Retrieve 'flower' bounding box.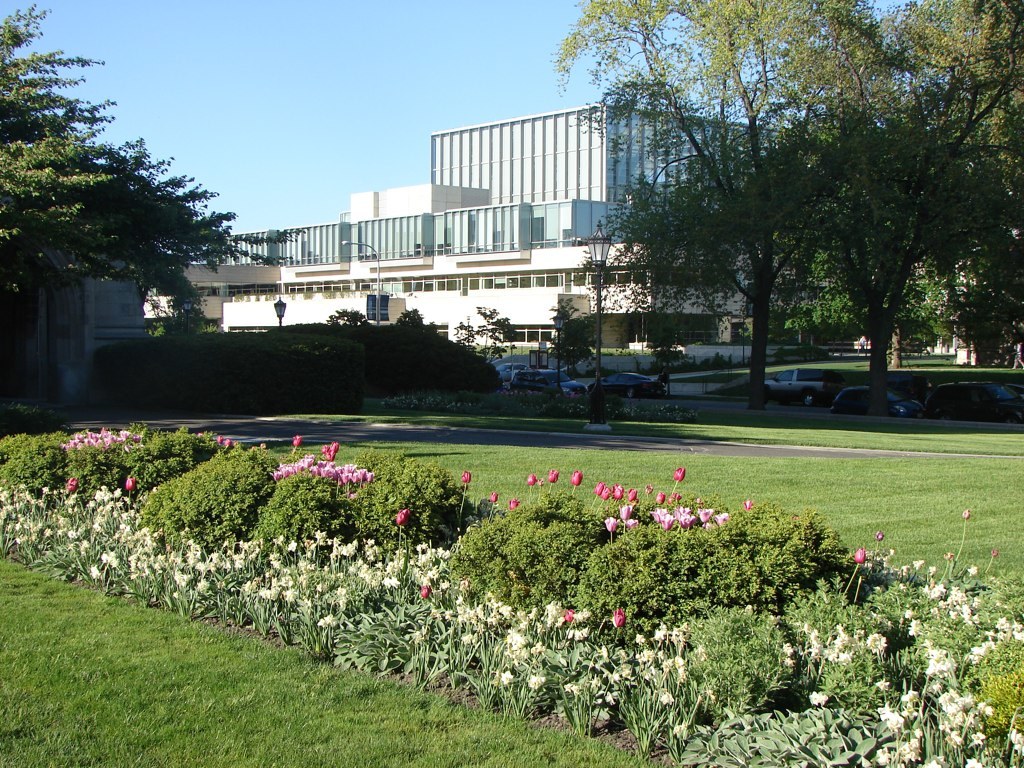
Bounding box: [x1=390, y1=507, x2=408, y2=526].
